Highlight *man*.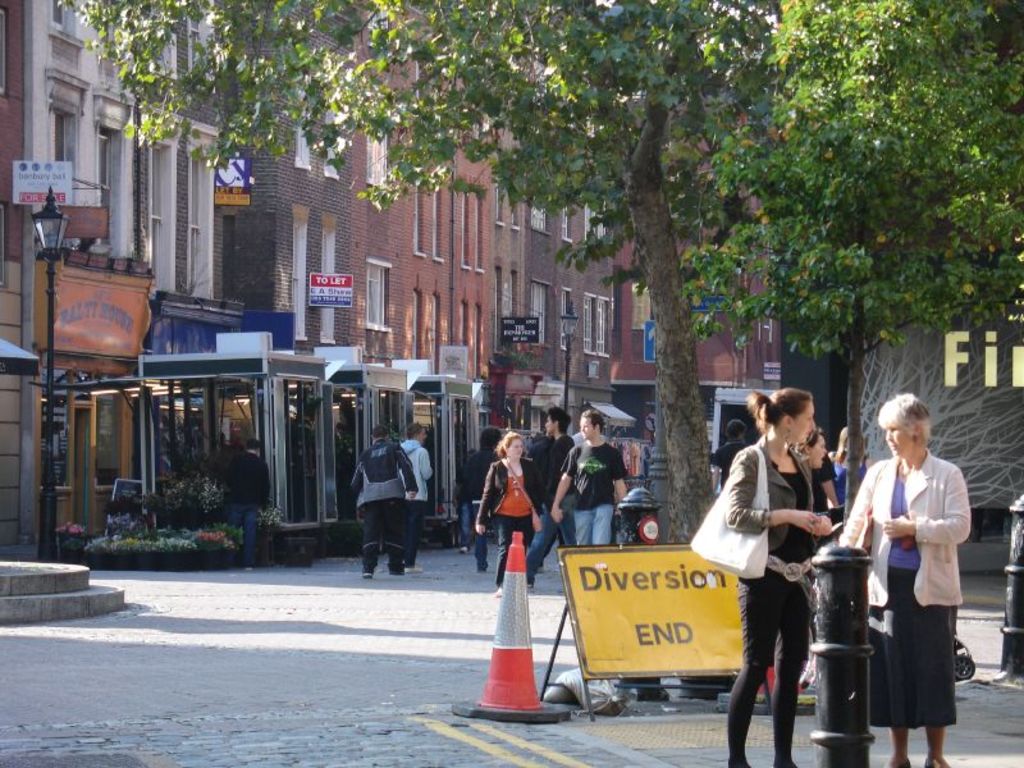
Highlighted region: [218,438,270,572].
